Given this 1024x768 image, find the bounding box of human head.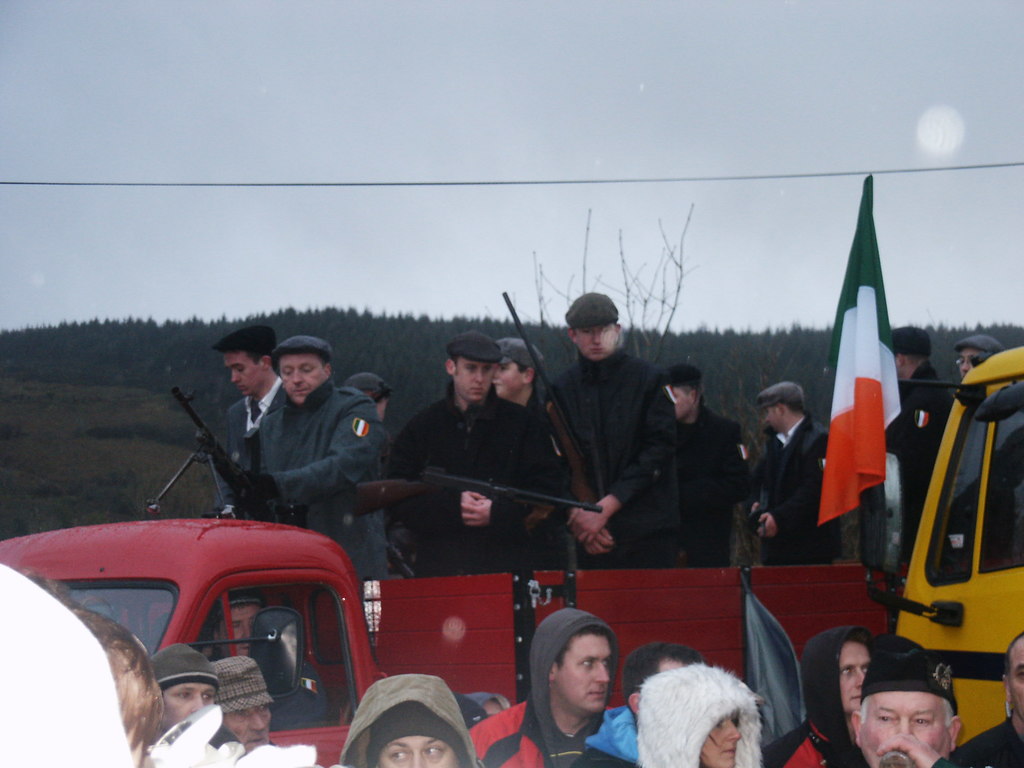
bbox(209, 655, 272, 750).
